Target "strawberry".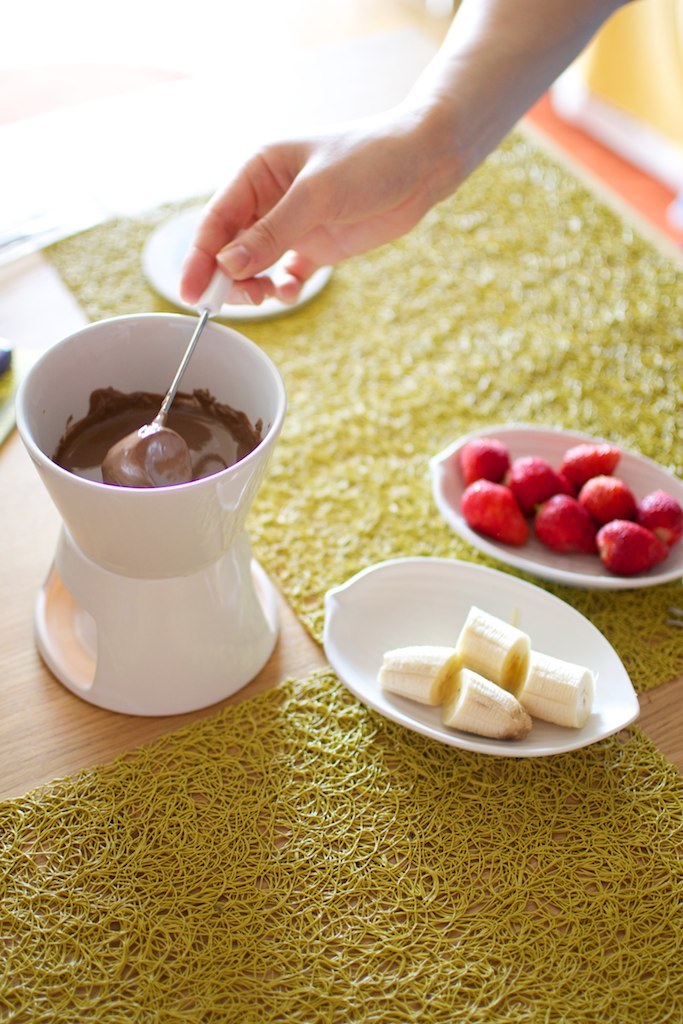
Target region: left=500, top=456, right=558, bottom=521.
